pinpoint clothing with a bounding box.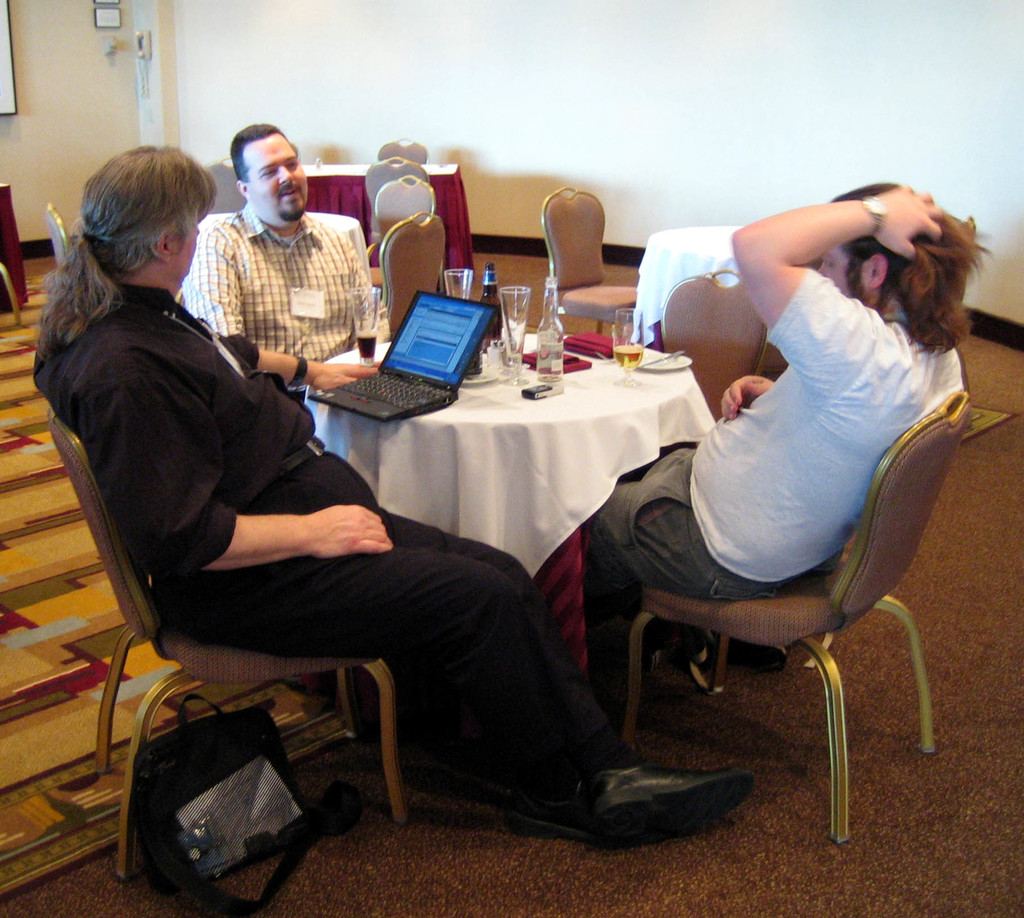
bbox(37, 218, 585, 832).
